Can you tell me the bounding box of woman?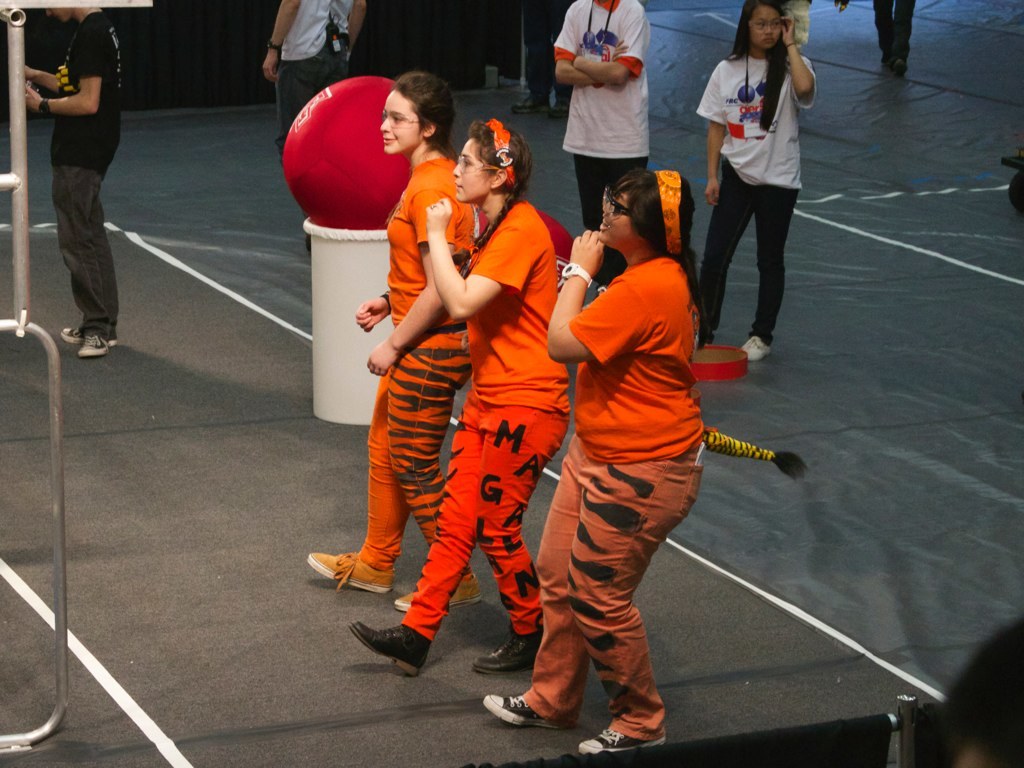
detection(699, 0, 824, 389).
